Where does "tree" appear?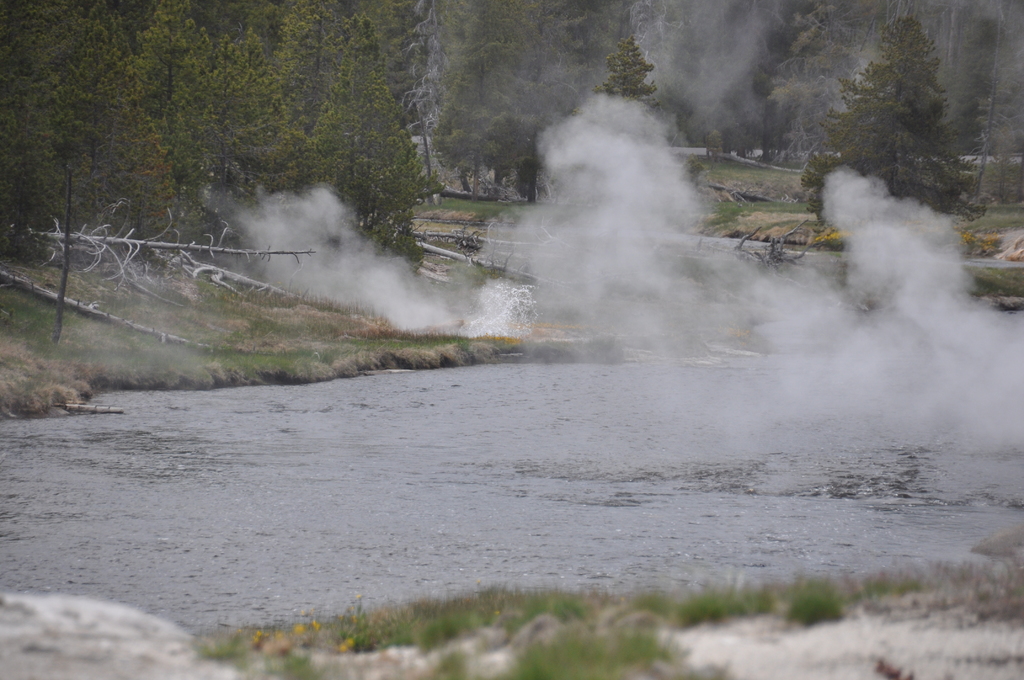
Appears at 591/22/661/109.
